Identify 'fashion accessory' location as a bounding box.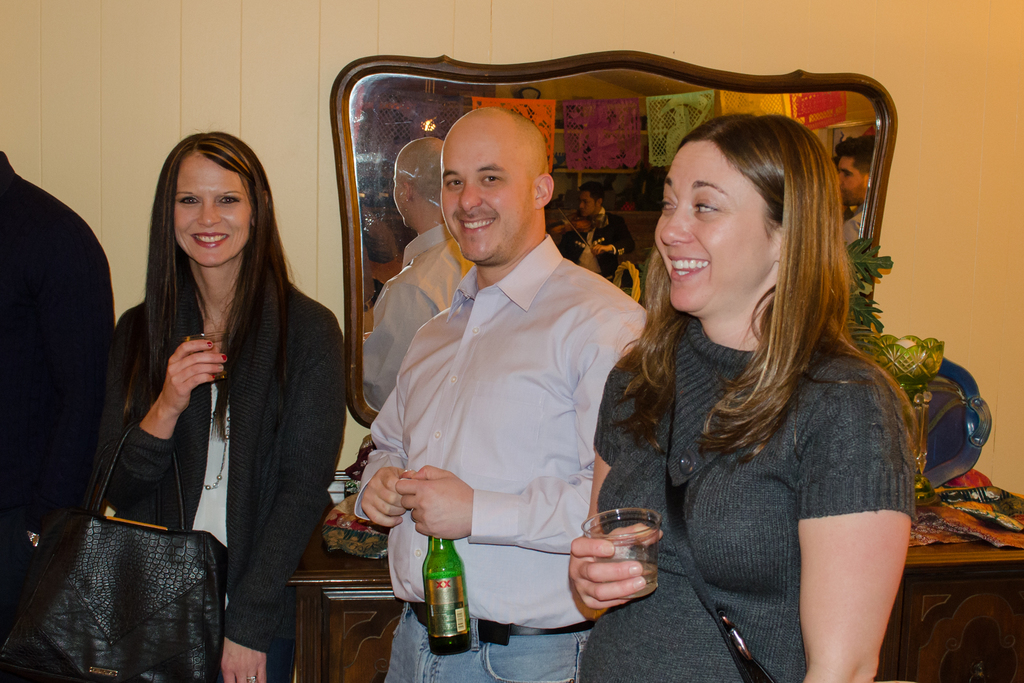
<bbox>207, 413, 230, 491</bbox>.
